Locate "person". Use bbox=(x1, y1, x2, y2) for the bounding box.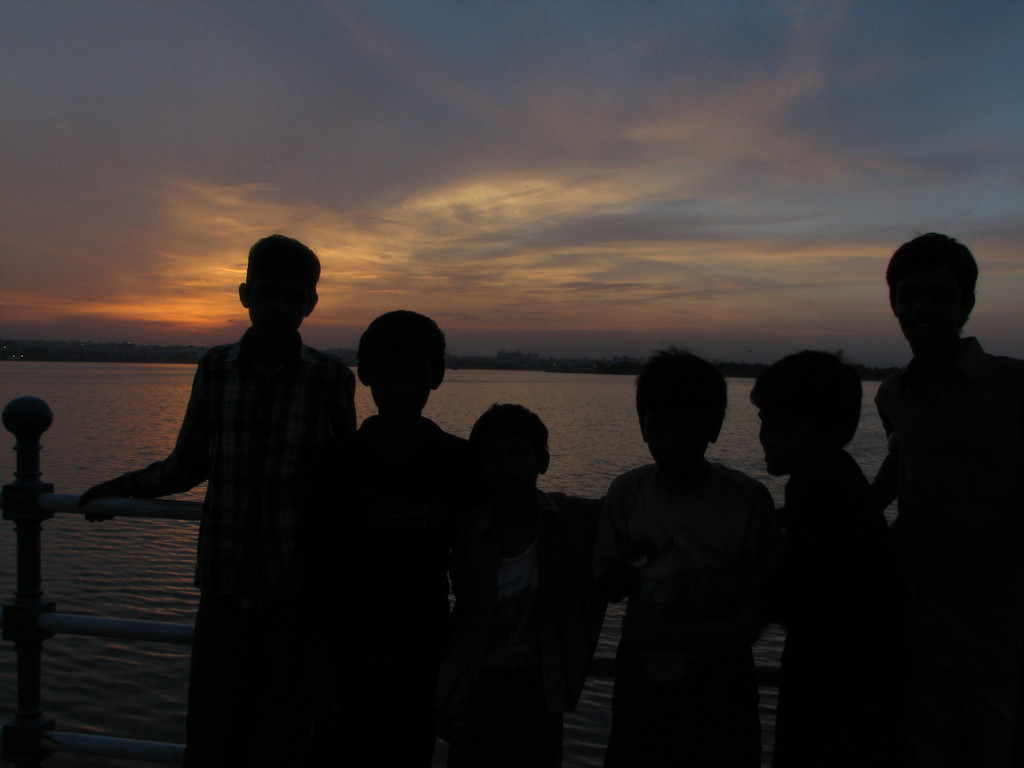
bbox=(576, 340, 790, 767).
